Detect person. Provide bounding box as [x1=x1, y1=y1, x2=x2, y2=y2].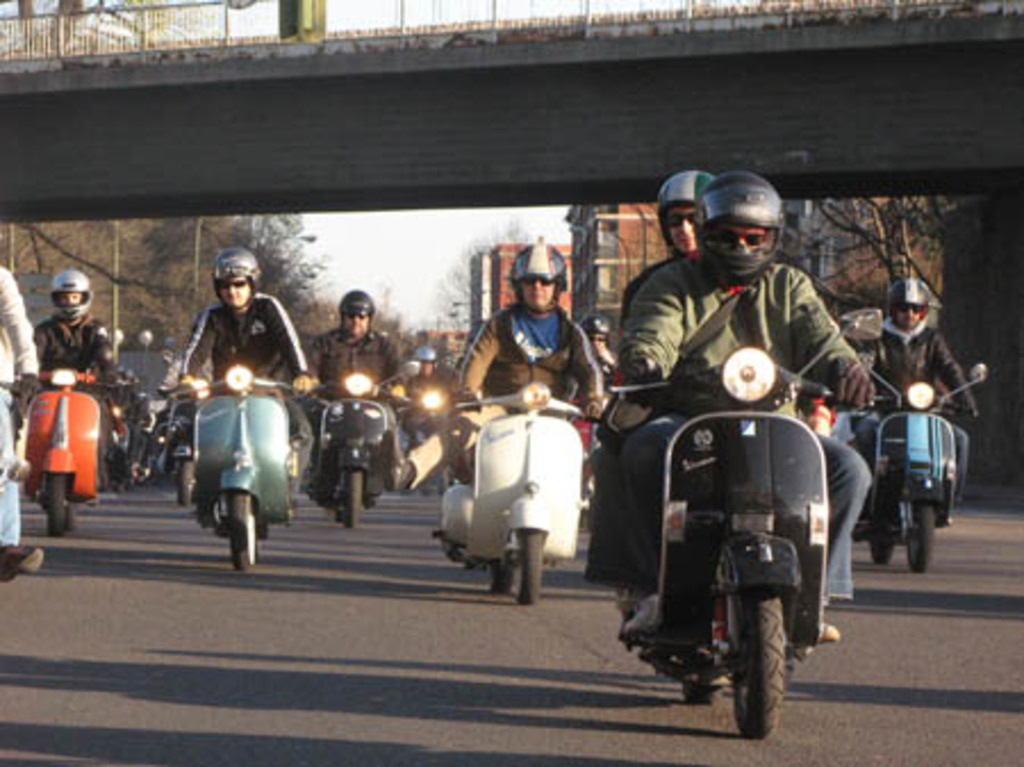
[x1=858, y1=271, x2=976, y2=528].
